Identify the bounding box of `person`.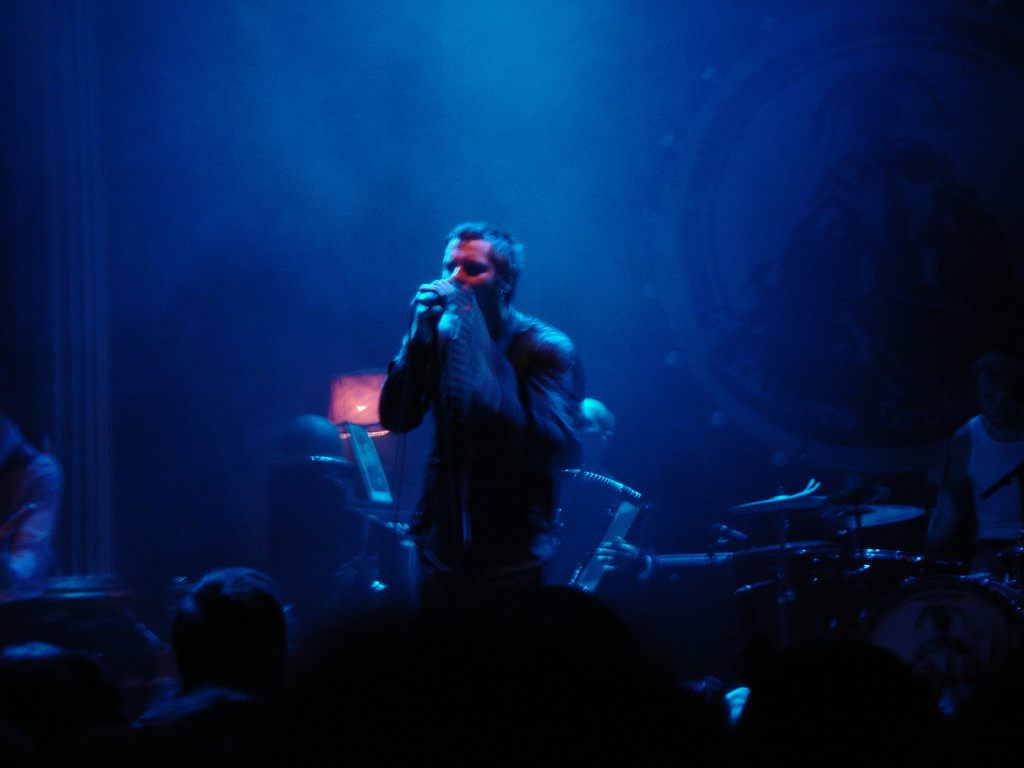
x1=944 y1=352 x2=1023 y2=581.
